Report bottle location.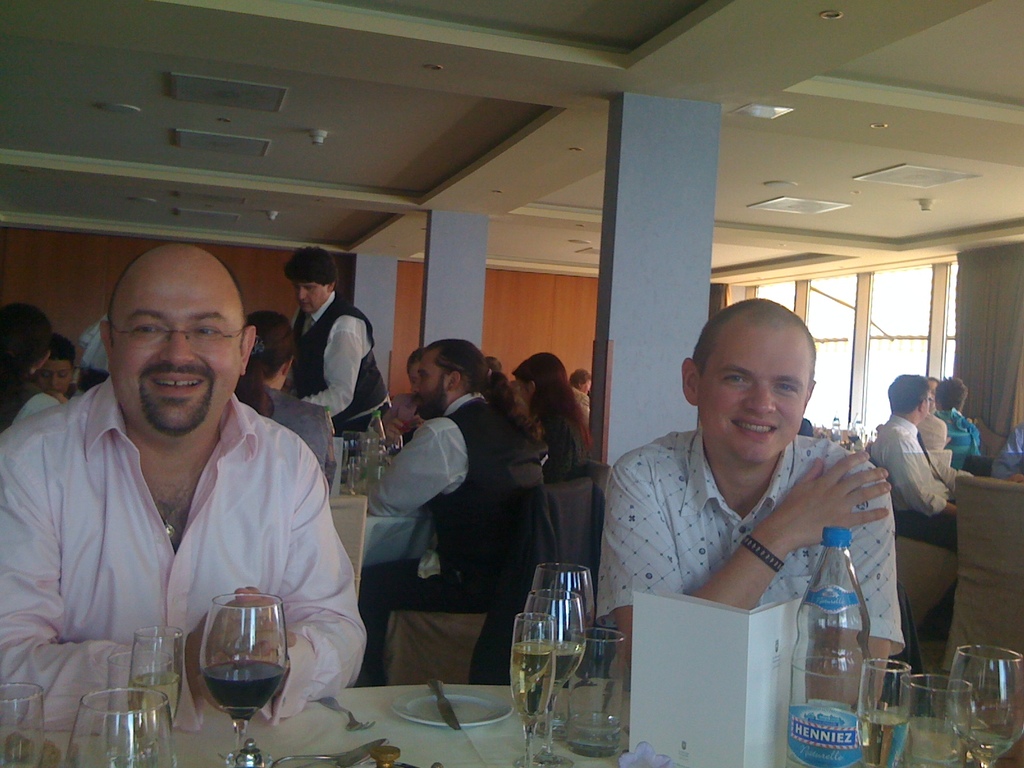
Report: crop(786, 528, 865, 767).
